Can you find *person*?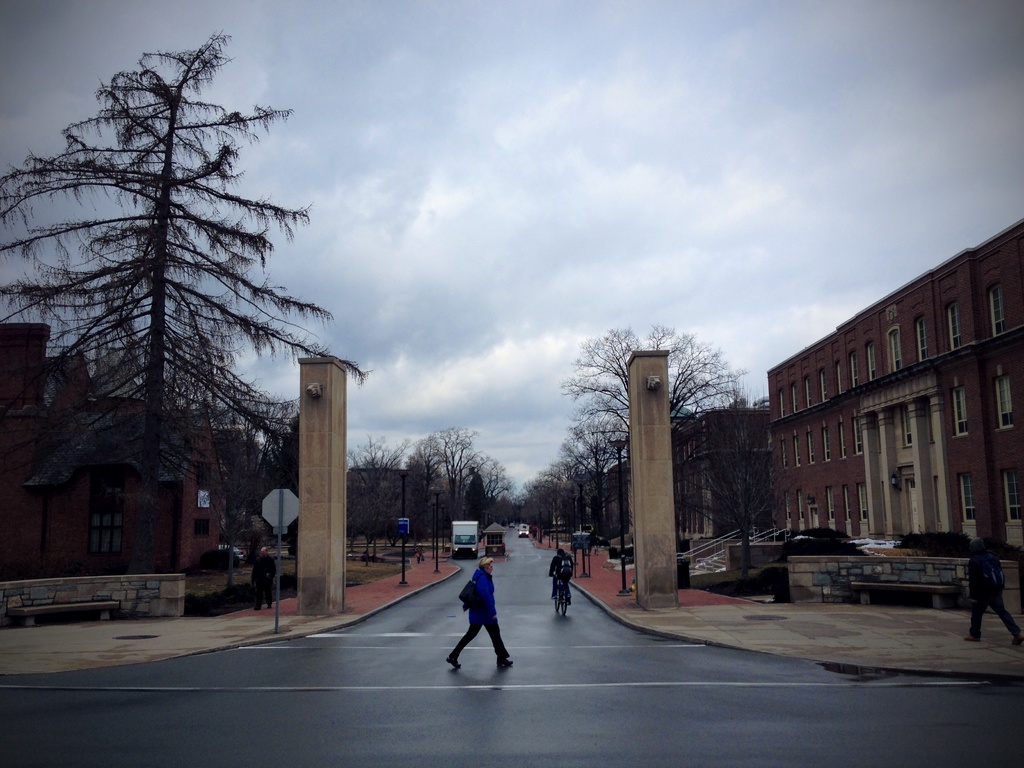
Yes, bounding box: bbox=(963, 539, 1023, 648).
